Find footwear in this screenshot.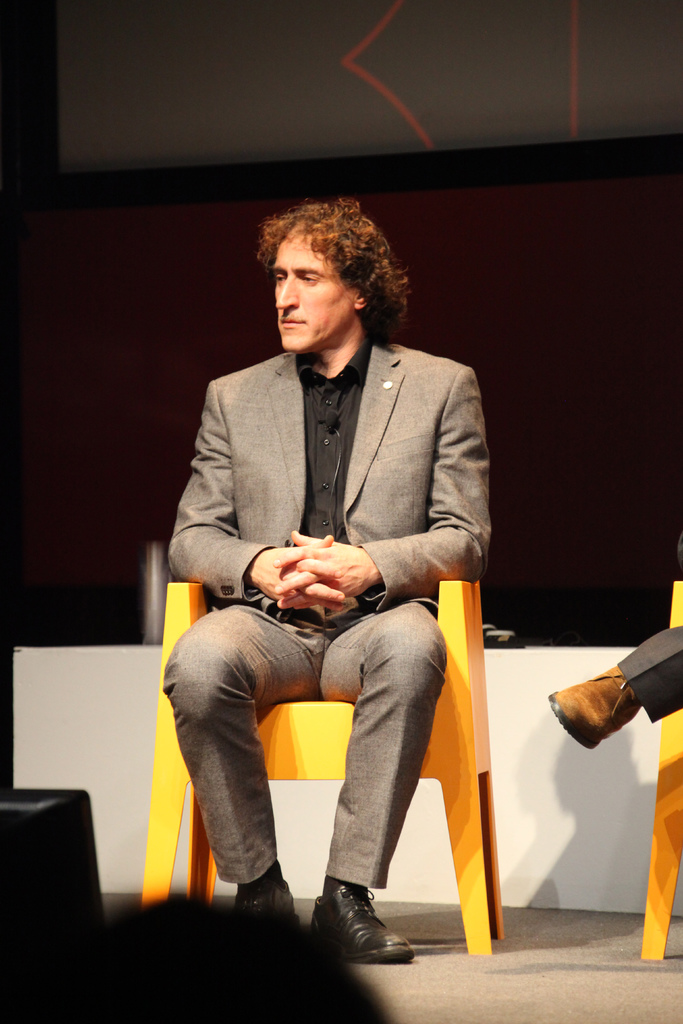
The bounding box for footwear is l=229, t=877, r=299, b=919.
